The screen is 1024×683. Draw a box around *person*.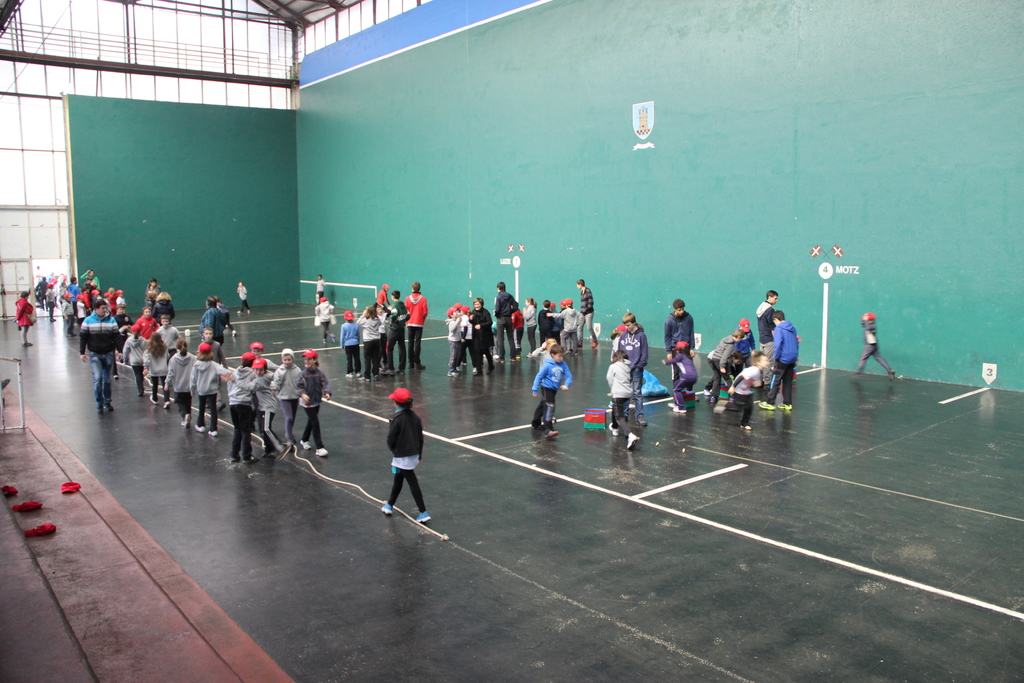
l=372, t=381, r=431, b=532.
